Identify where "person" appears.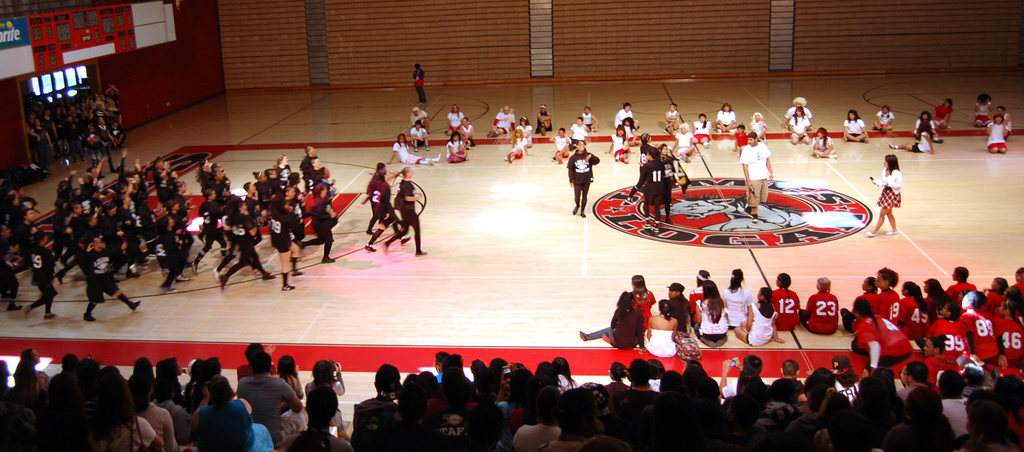
Appears at [x1=784, y1=104, x2=814, y2=142].
